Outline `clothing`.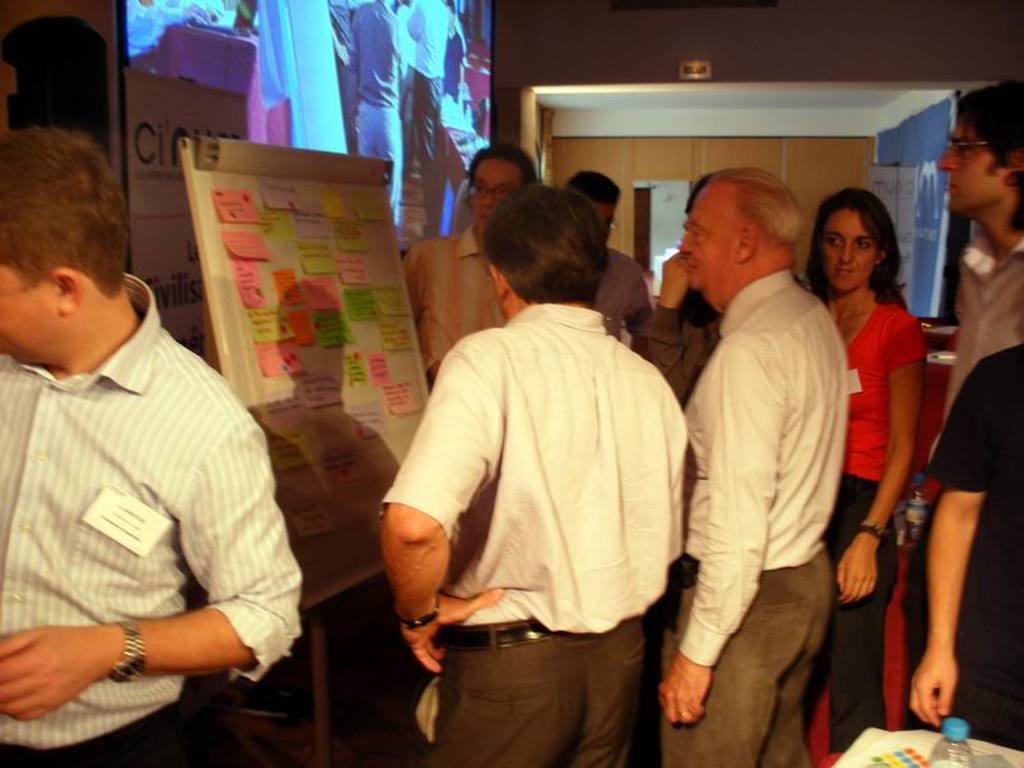
Outline: (x1=929, y1=219, x2=1023, y2=447).
